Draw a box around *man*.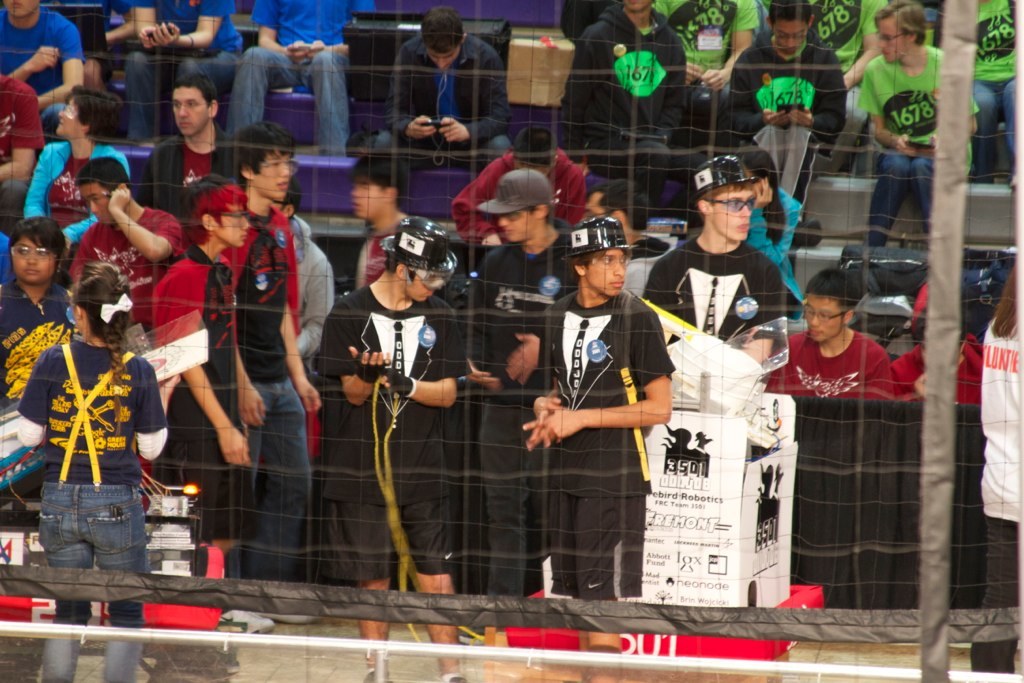
bbox=(633, 153, 797, 360).
